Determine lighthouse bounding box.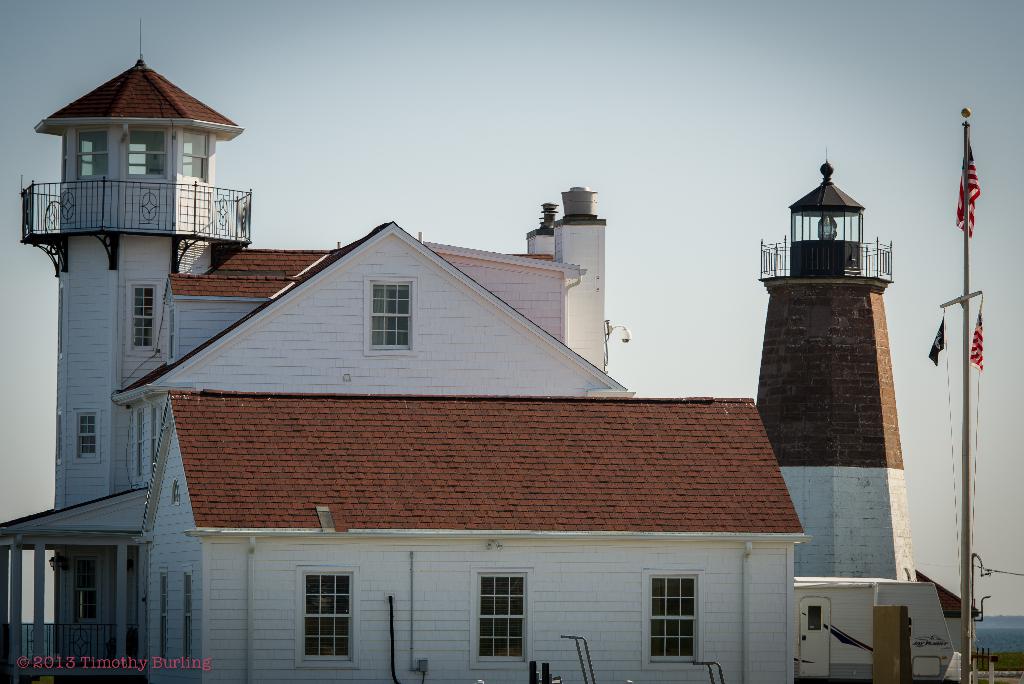
Determined: 740/145/936/623.
